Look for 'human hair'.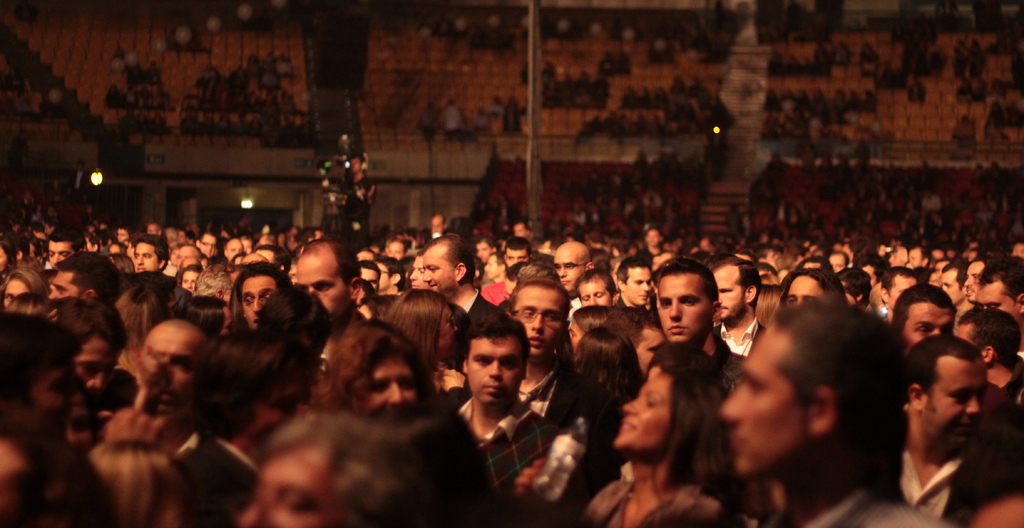
Found: crop(193, 265, 231, 297).
